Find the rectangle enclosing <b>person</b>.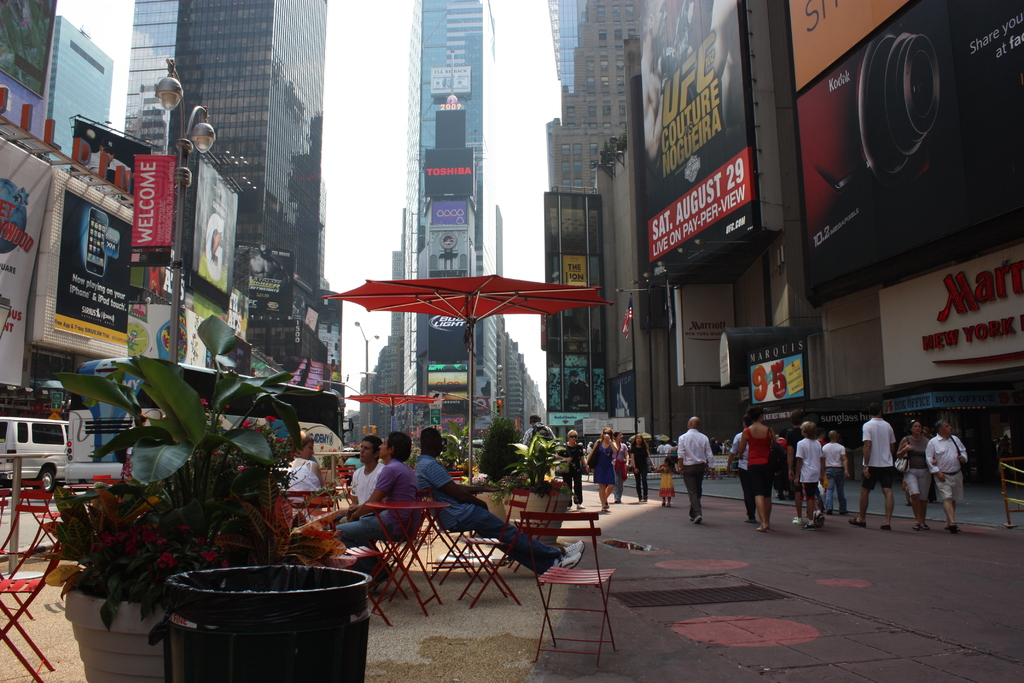
bbox=(739, 404, 778, 532).
